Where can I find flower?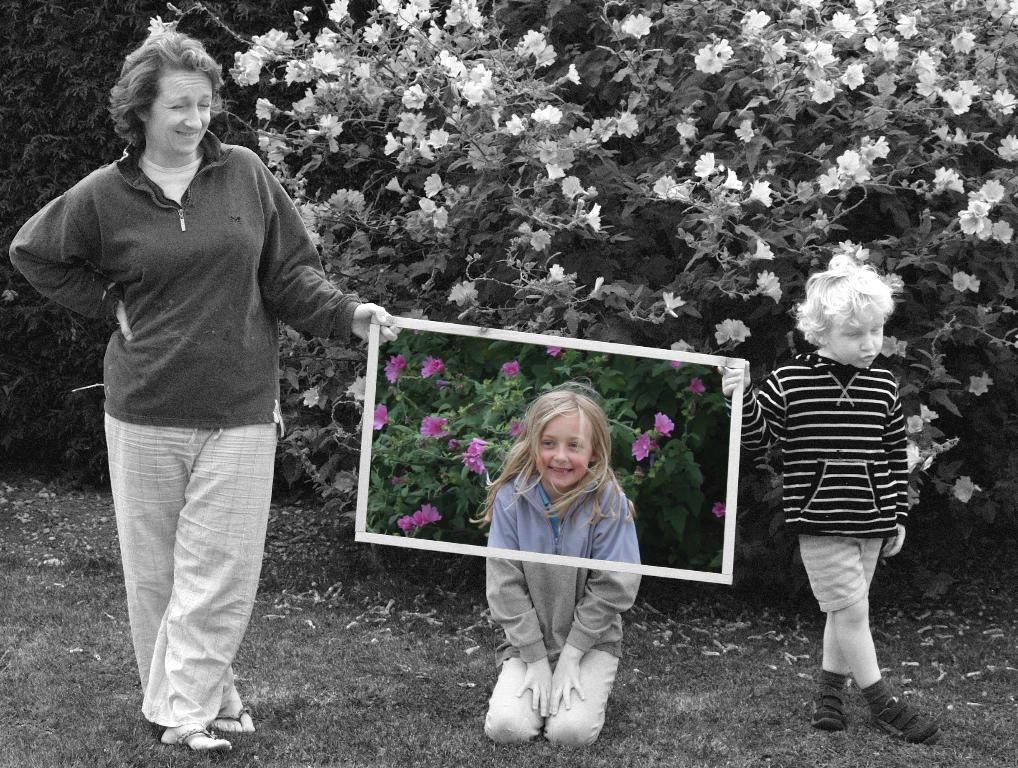
You can find it at {"x1": 754, "y1": 242, "x2": 777, "y2": 260}.
